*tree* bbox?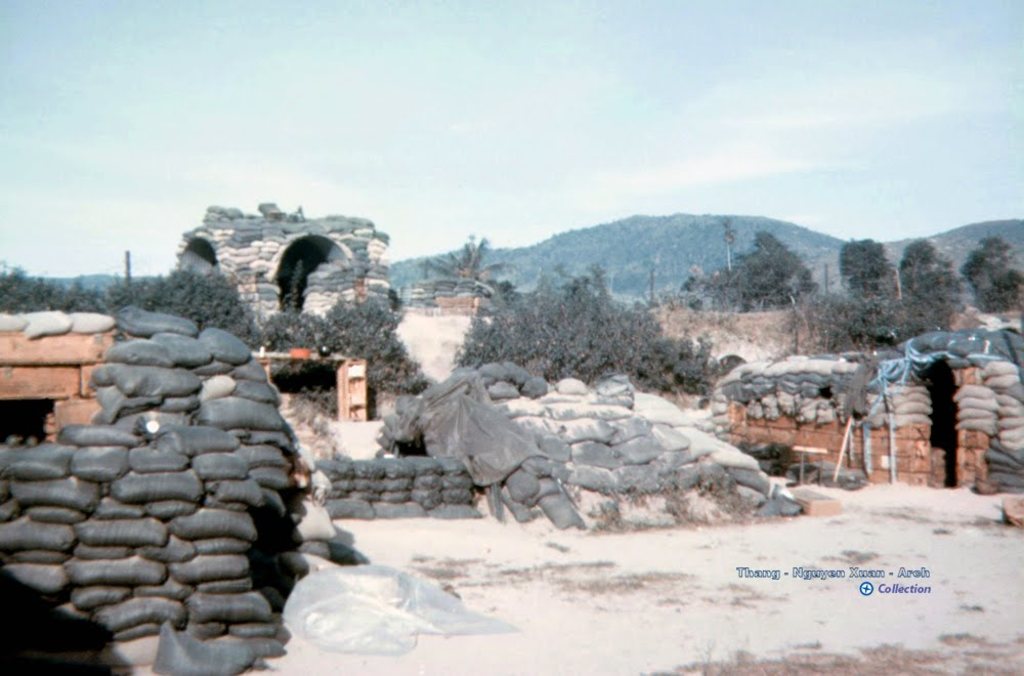
<bbox>444, 293, 547, 372</bbox>
